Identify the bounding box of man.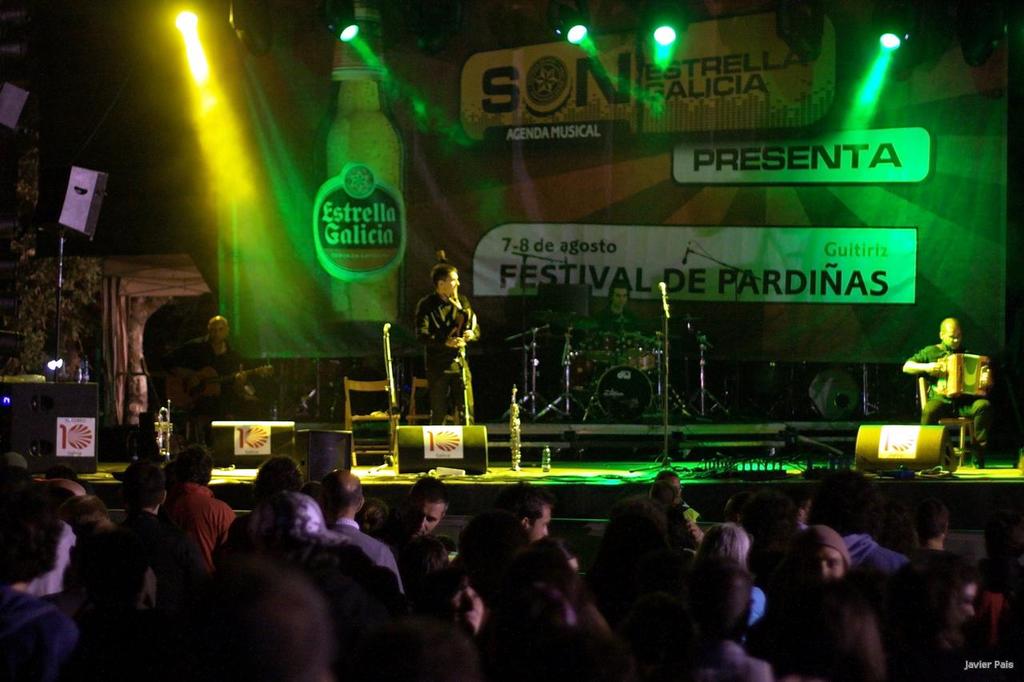
(502,493,554,543).
